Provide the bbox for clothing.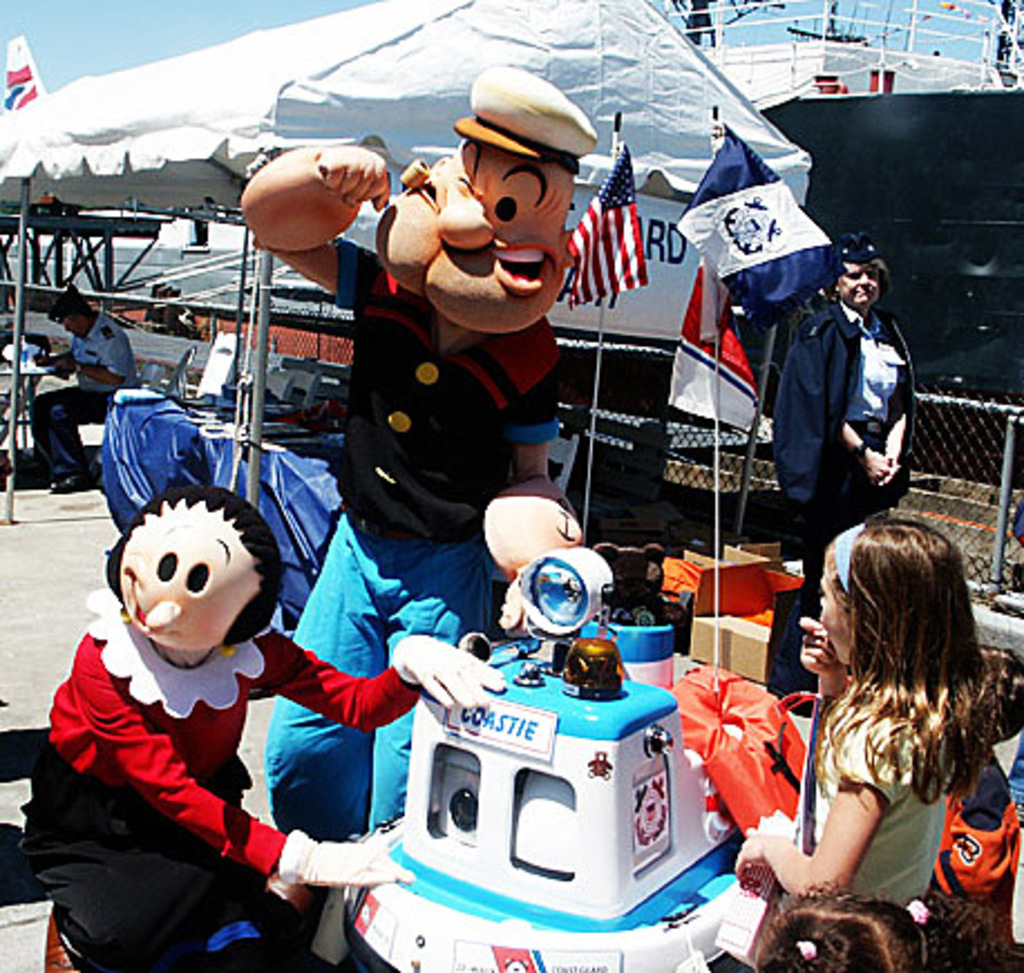
{"x1": 22, "y1": 311, "x2": 143, "y2": 474}.
